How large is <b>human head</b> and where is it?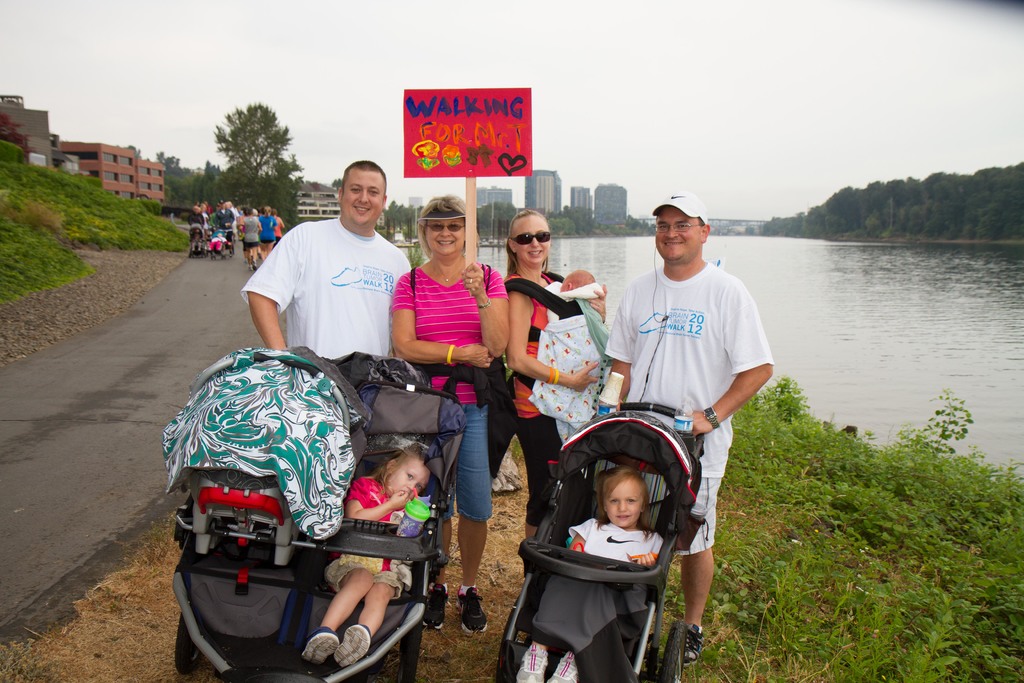
Bounding box: BBox(337, 162, 387, 225).
